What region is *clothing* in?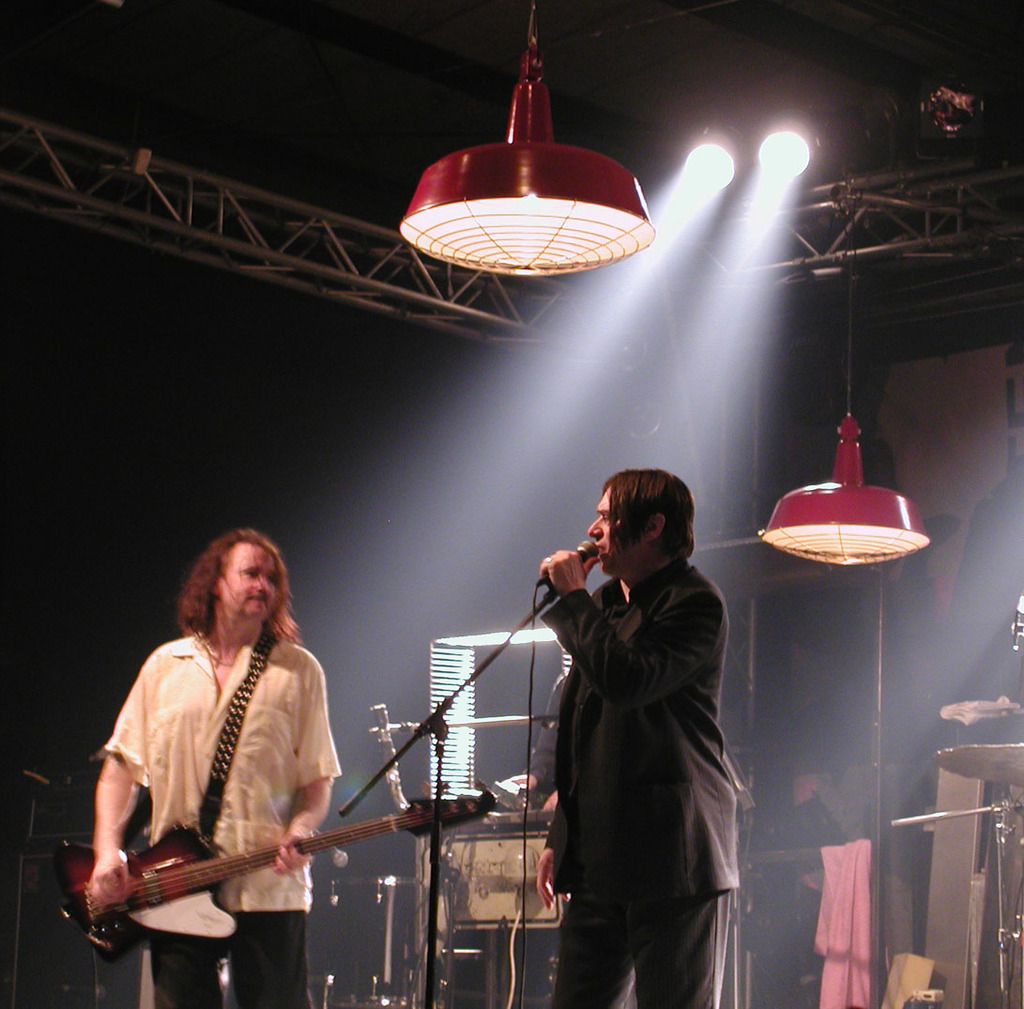
bbox=(97, 622, 346, 1008).
